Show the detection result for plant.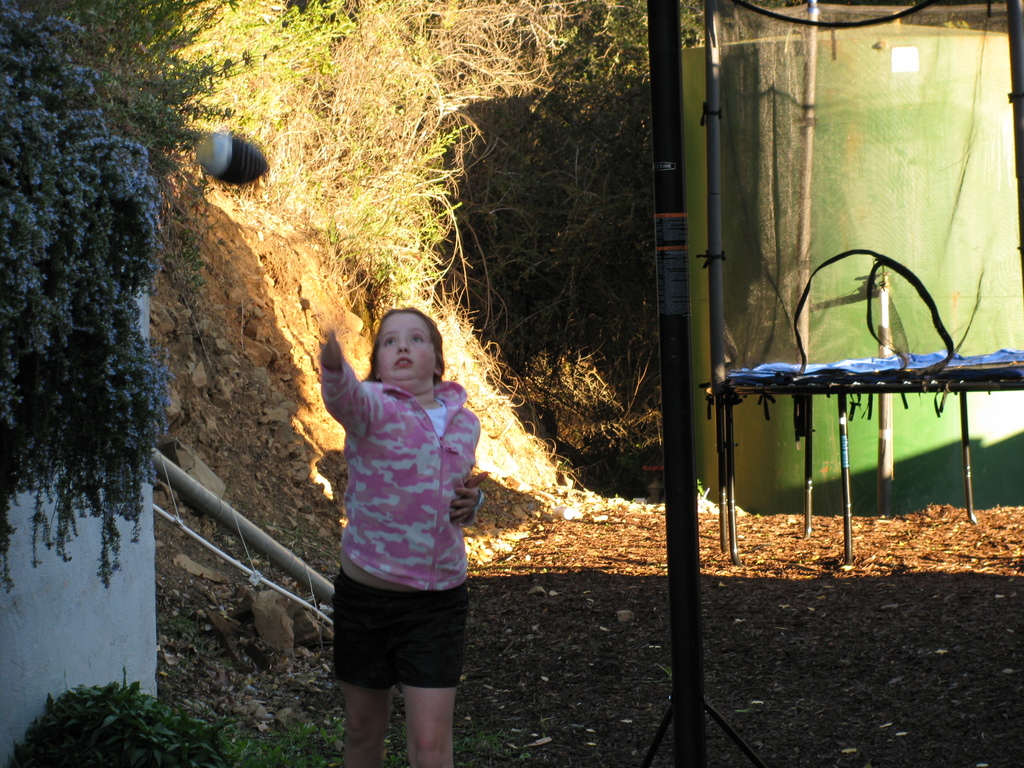
<box>227,717,360,765</box>.
